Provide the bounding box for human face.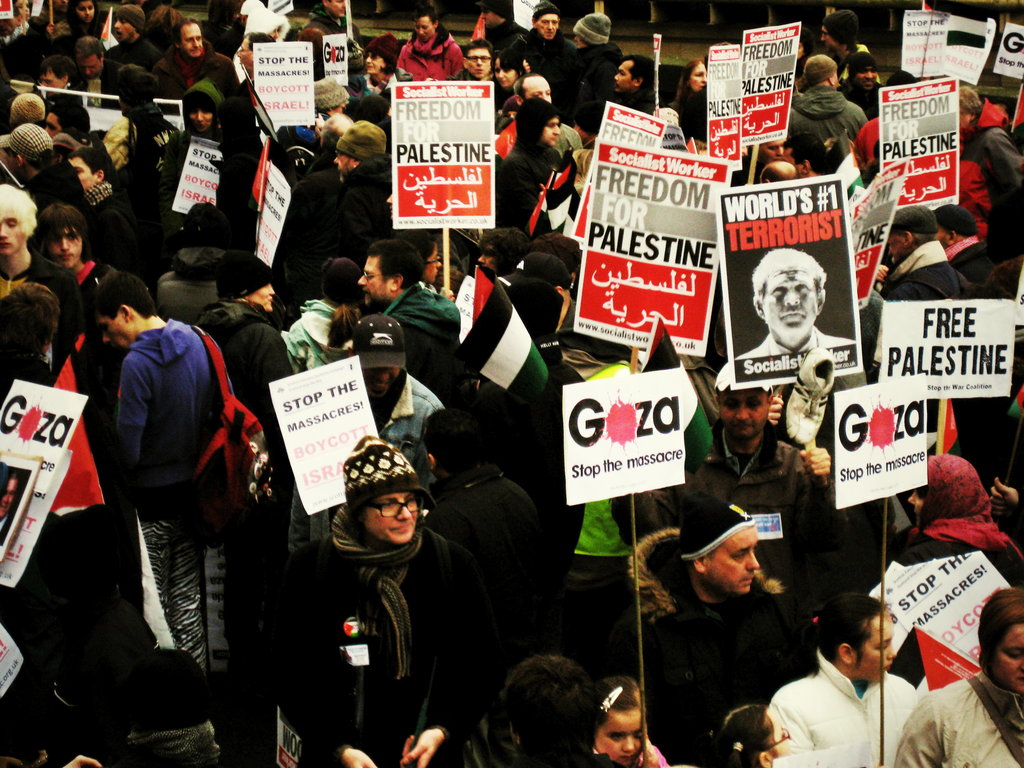
Rect(616, 61, 630, 93).
